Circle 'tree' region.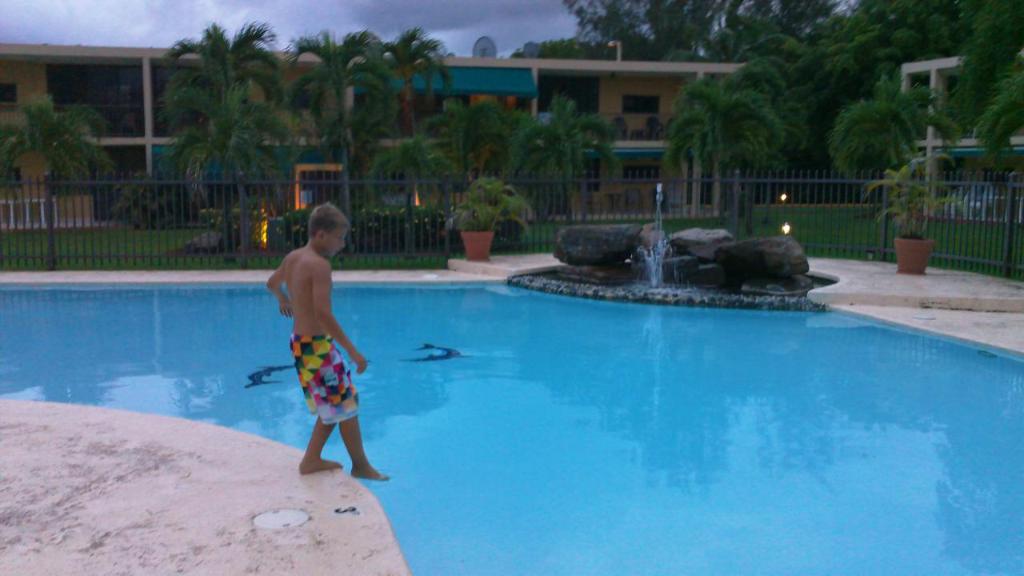
Region: 663,61,798,219.
